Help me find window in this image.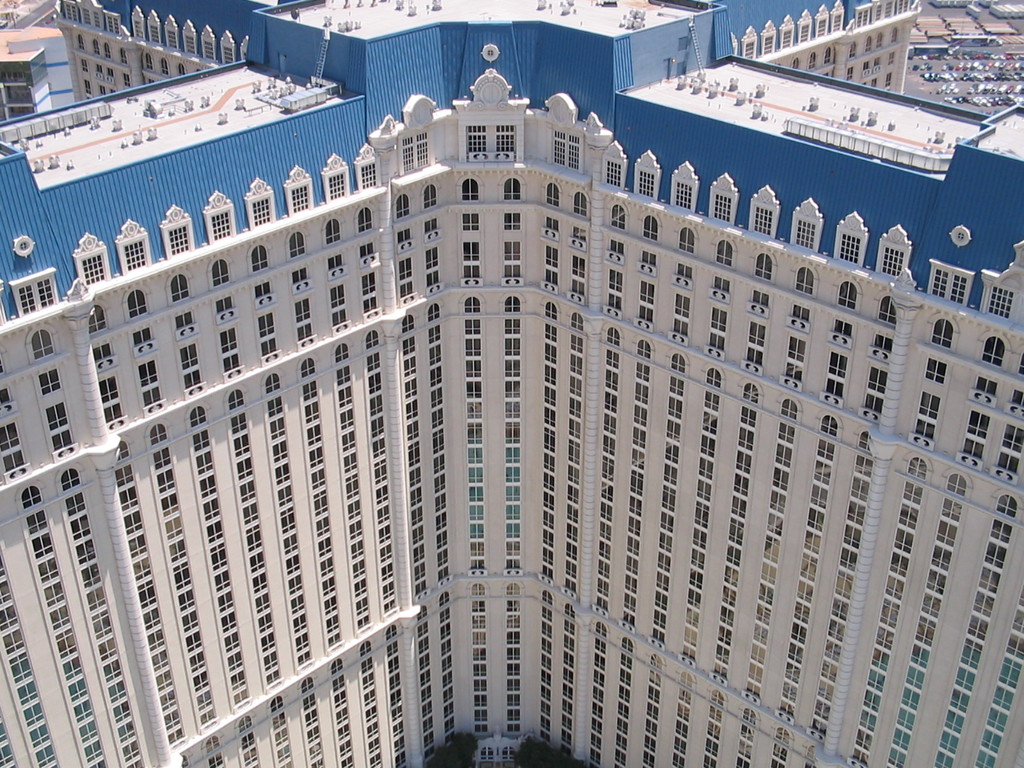
Found it: [65, 0, 80, 22].
